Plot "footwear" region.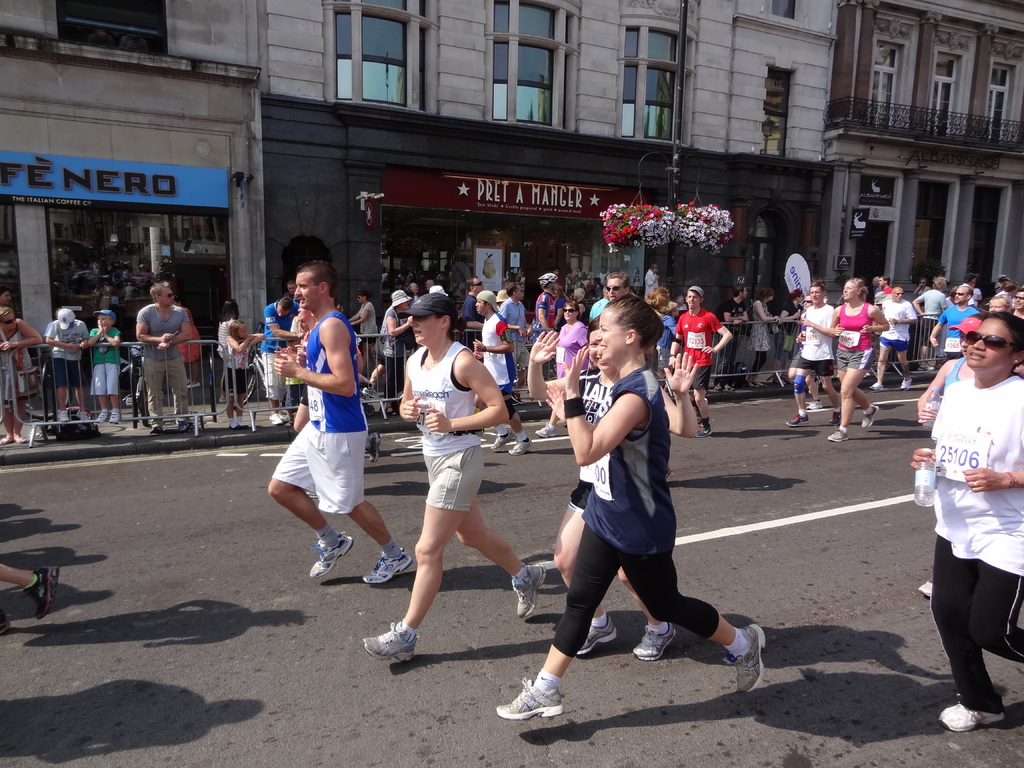
Plotted at x1=0 y1=609 x2=12 y2=633.
